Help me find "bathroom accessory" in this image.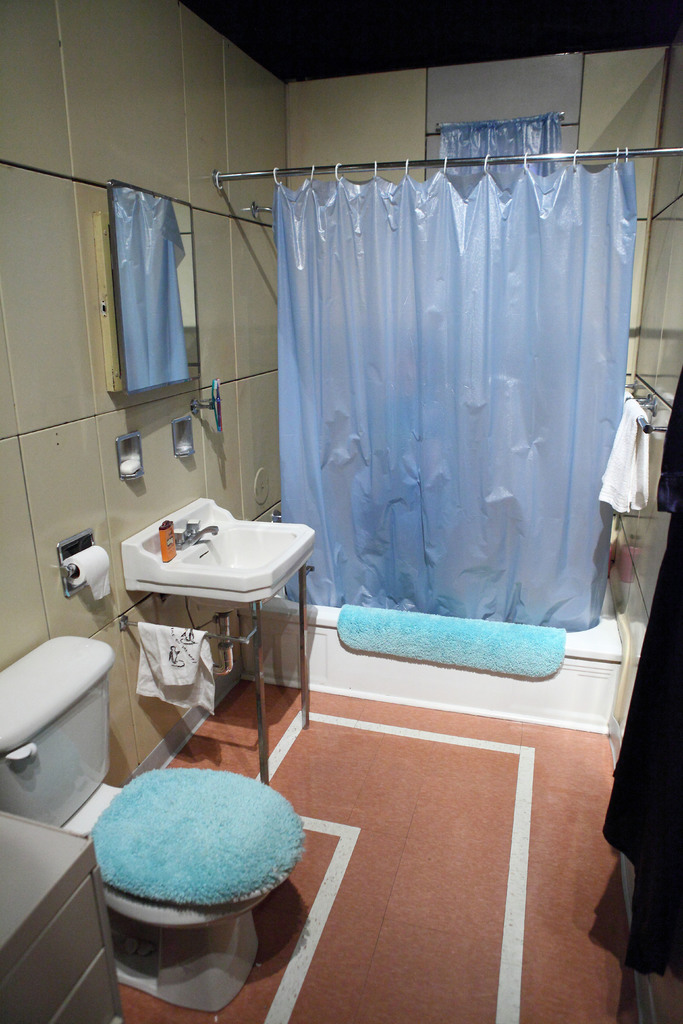
Found it: Rect(121, 481, 317, 685).
